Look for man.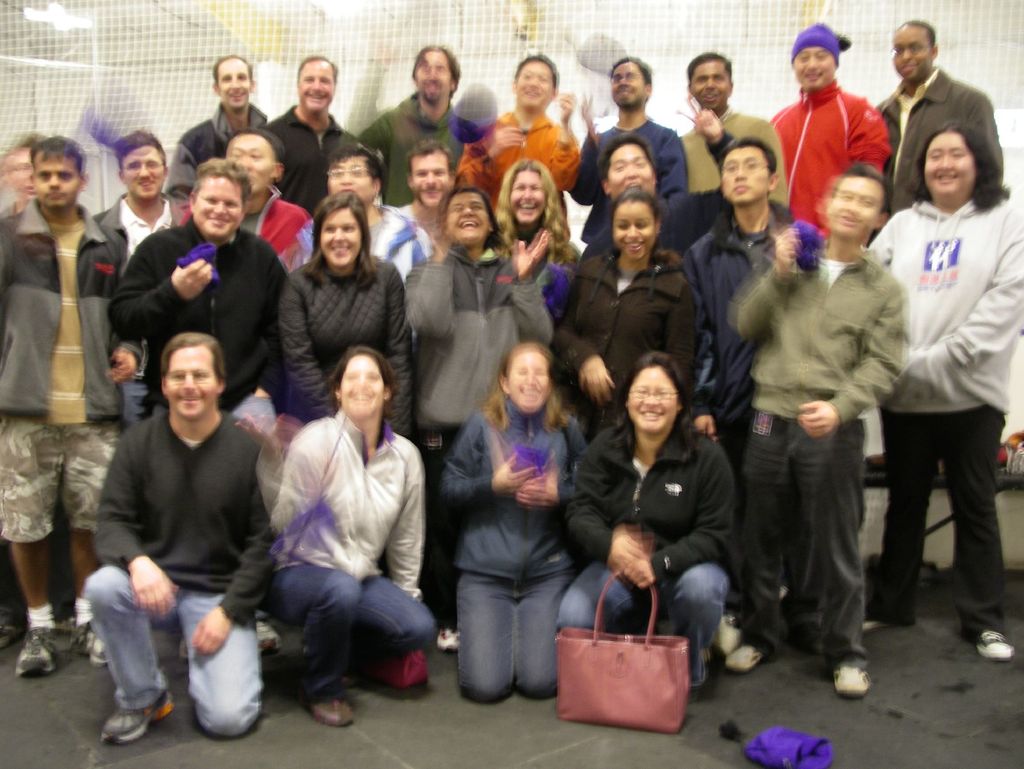
Found: [left=865, top=19, right=1004, bottom=474].
